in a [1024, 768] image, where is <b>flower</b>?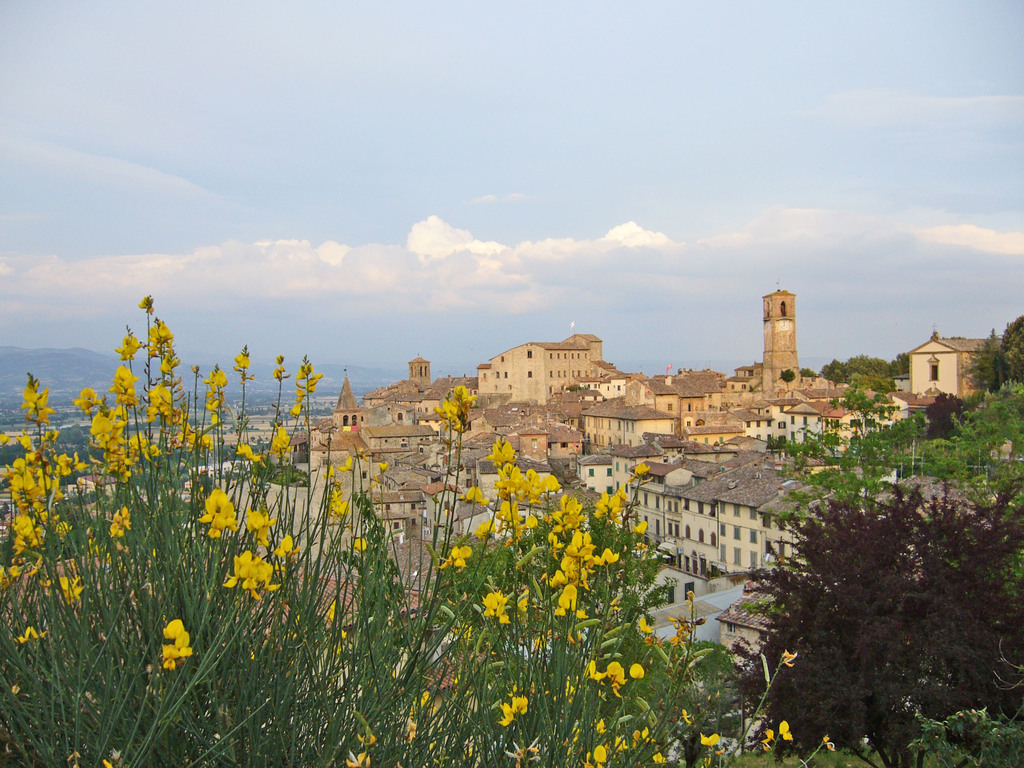
detection(497, 695, 529, 728).
